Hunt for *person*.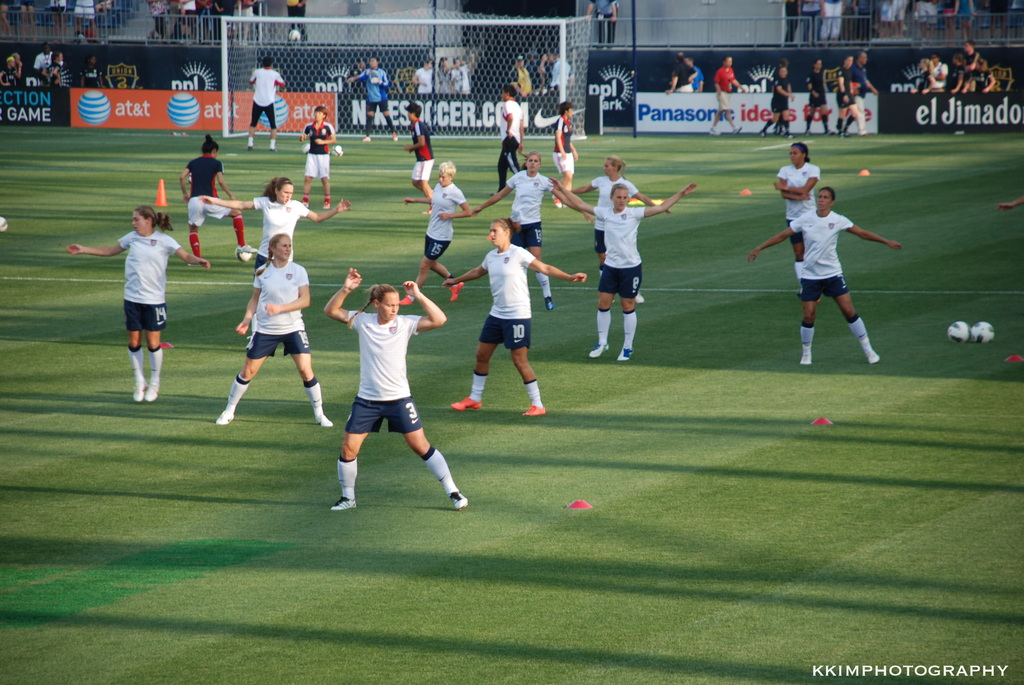
Hunted down at bbox=[197, 177, 349, 280].
